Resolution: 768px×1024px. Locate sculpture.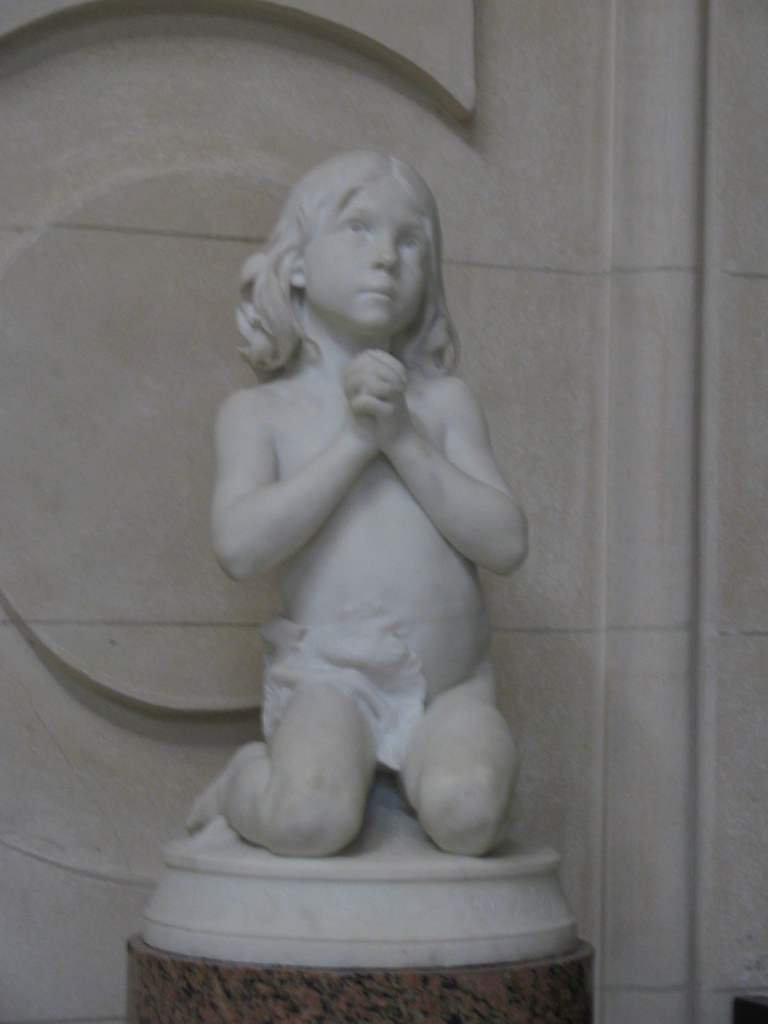
(205,154,525,876).
